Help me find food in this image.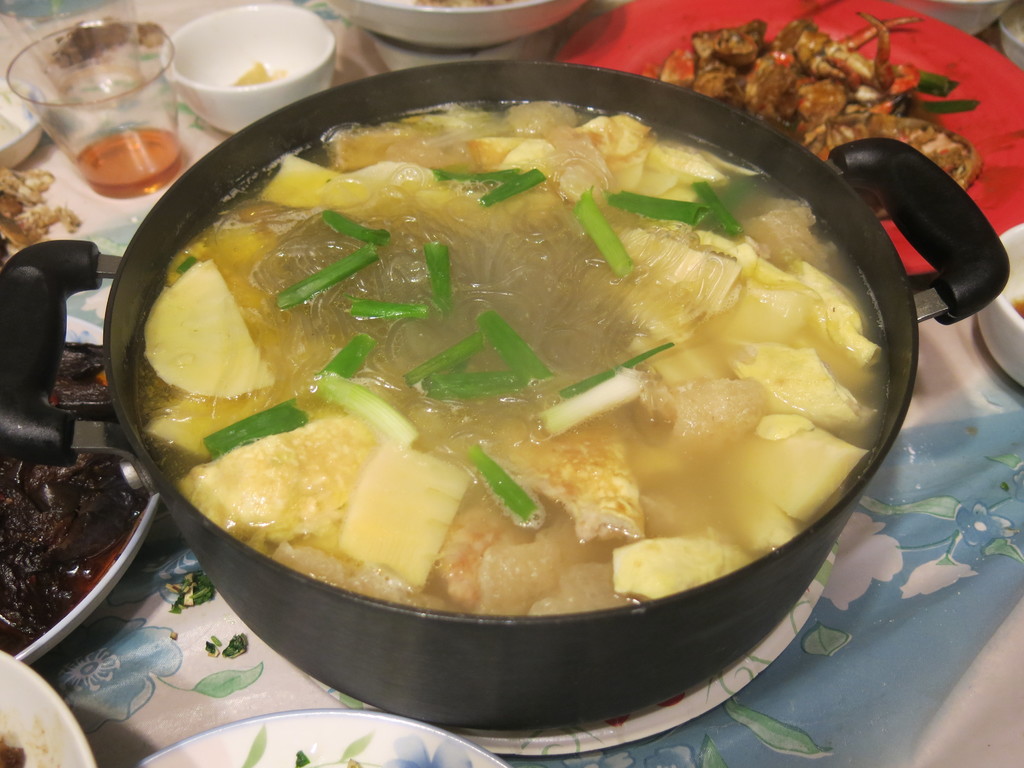
Found it: [140, 90, 881, 666].
